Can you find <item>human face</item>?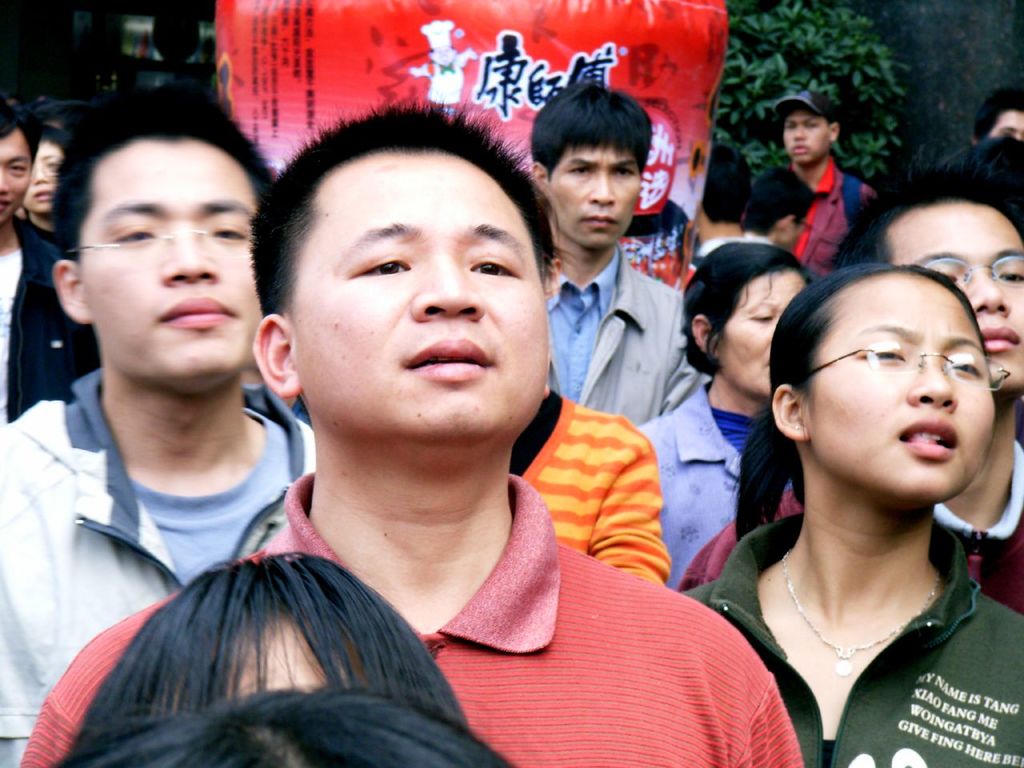
Yes, bounding box: crop(781, 112, 830, 166).
